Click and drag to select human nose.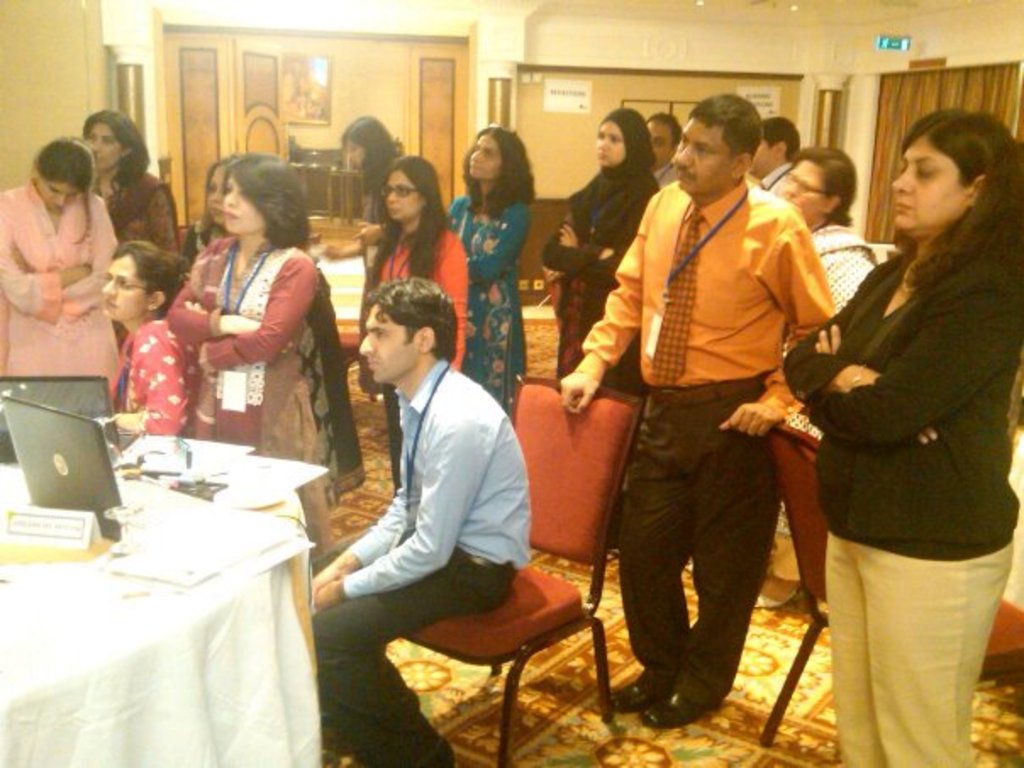
Selection: left=892, top=164, right=912, bottom=195.
